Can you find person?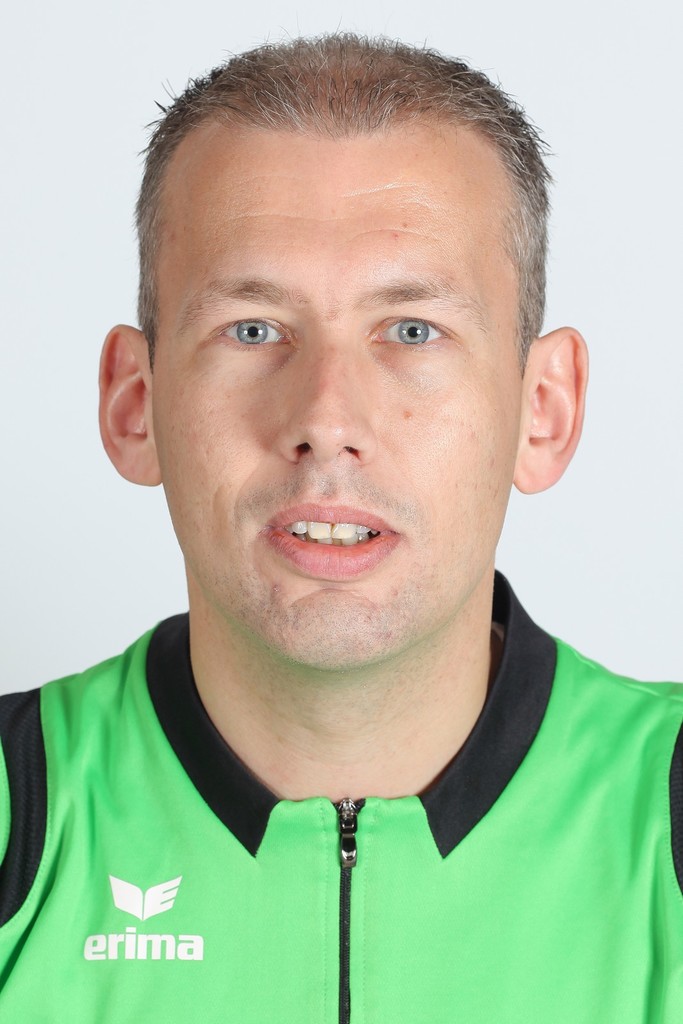
Yes, bounding box: [0, 10, 680, 1023].
